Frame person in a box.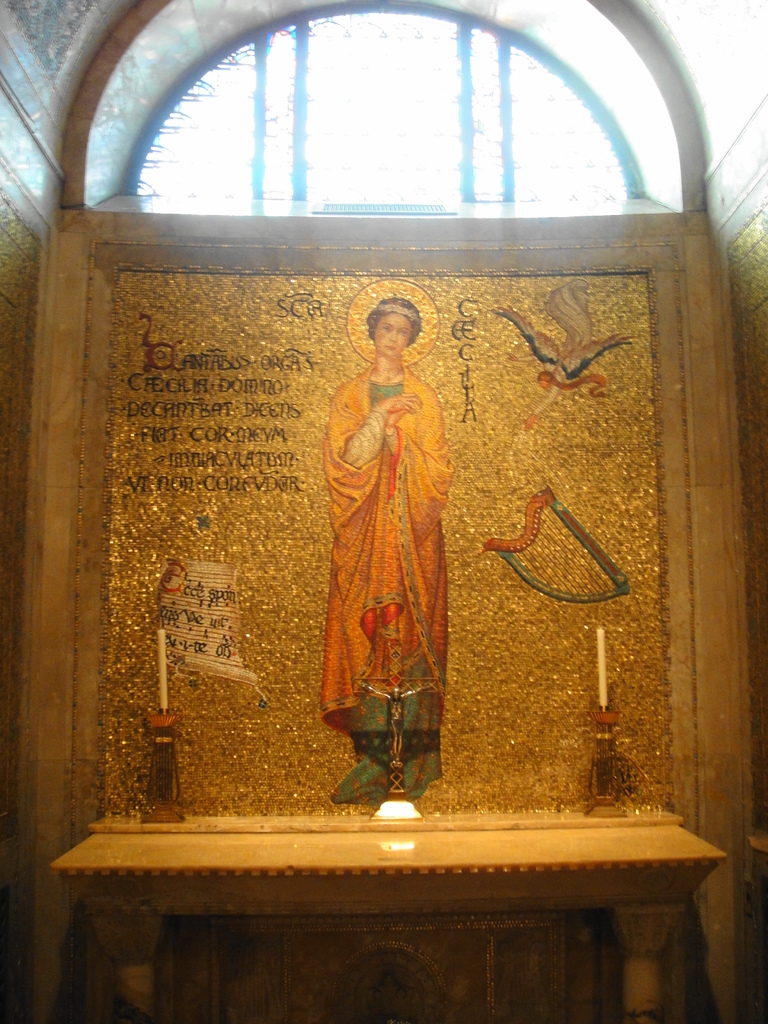
pyautogui.locateOnScreen(278, 225, 506, 834).
